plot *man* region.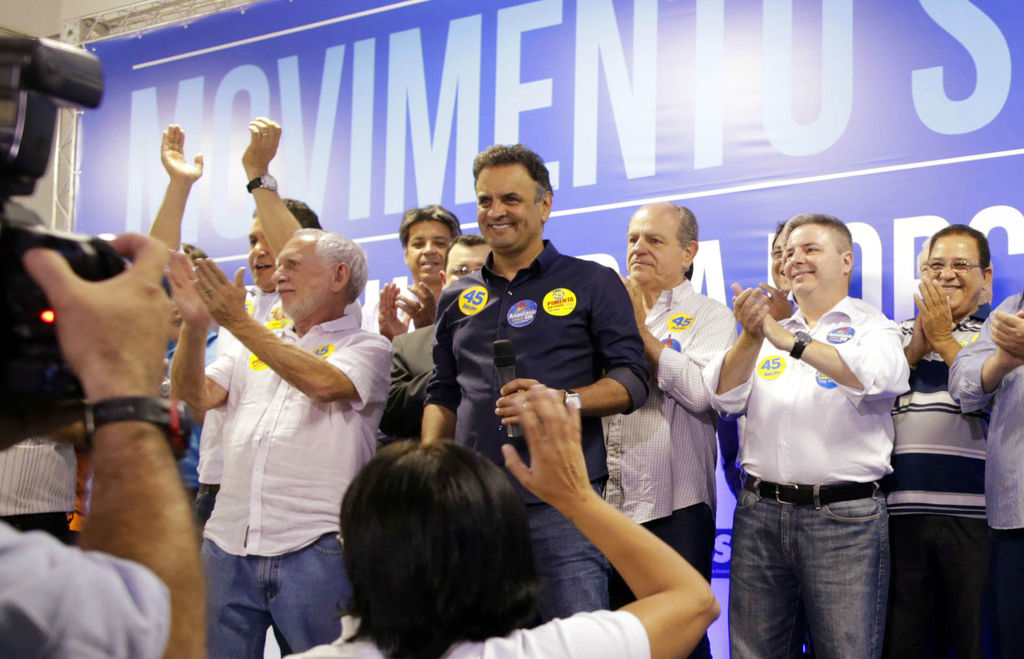
Plotted at [710, 211, 931, 646].
